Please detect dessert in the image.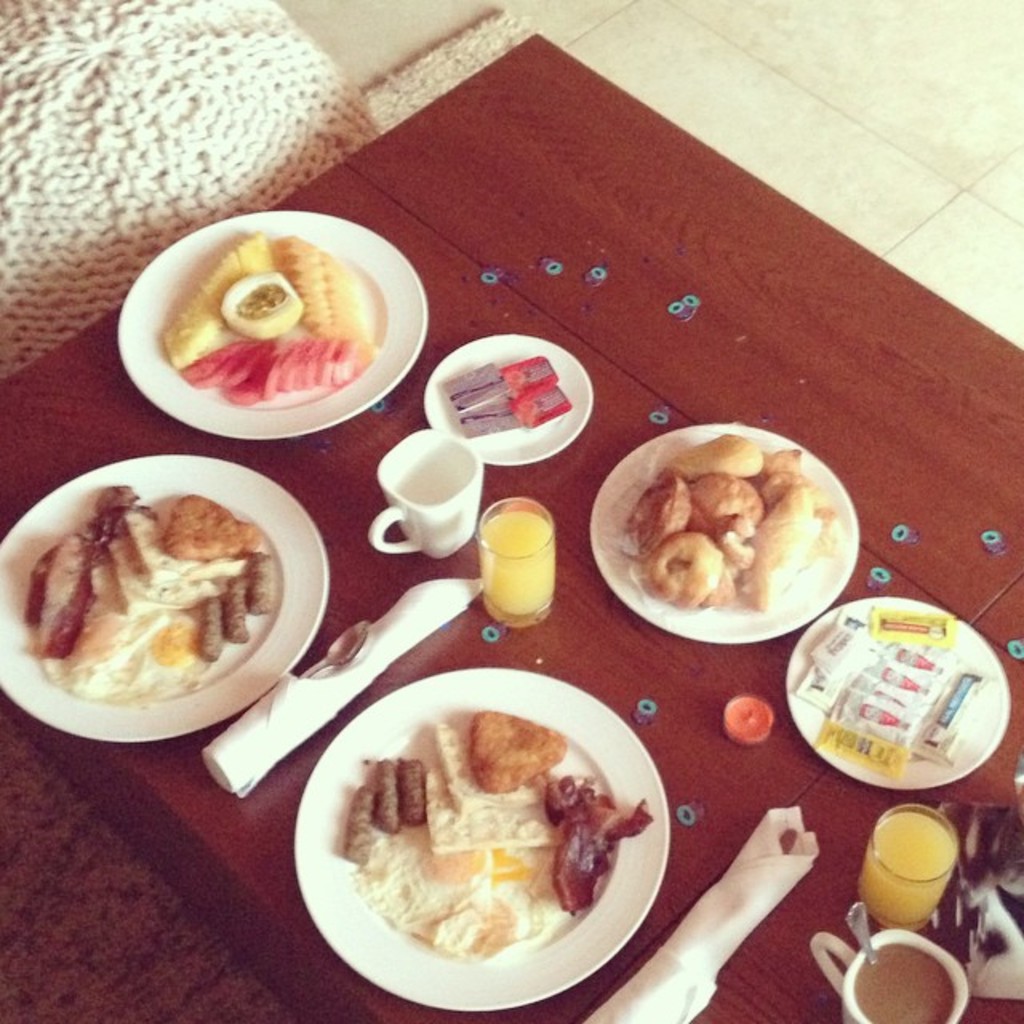
(x1=622, y1=430, x2=830, y2=610).
